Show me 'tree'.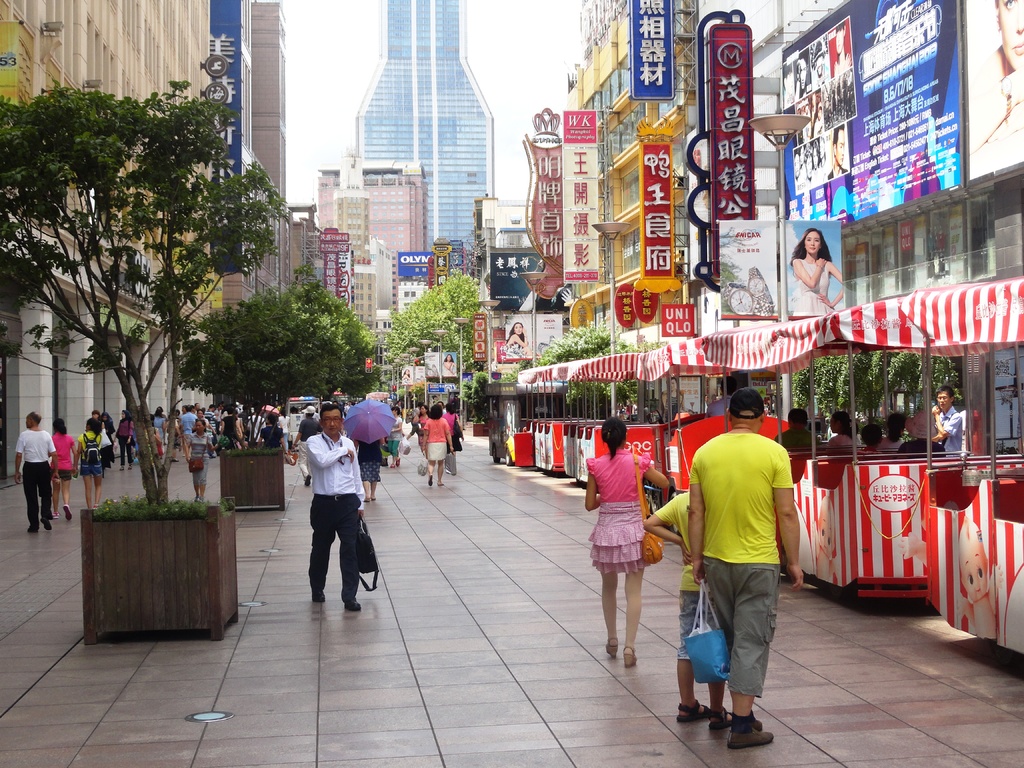
'tree' is here: select_region(180, 285, 382, 445).
